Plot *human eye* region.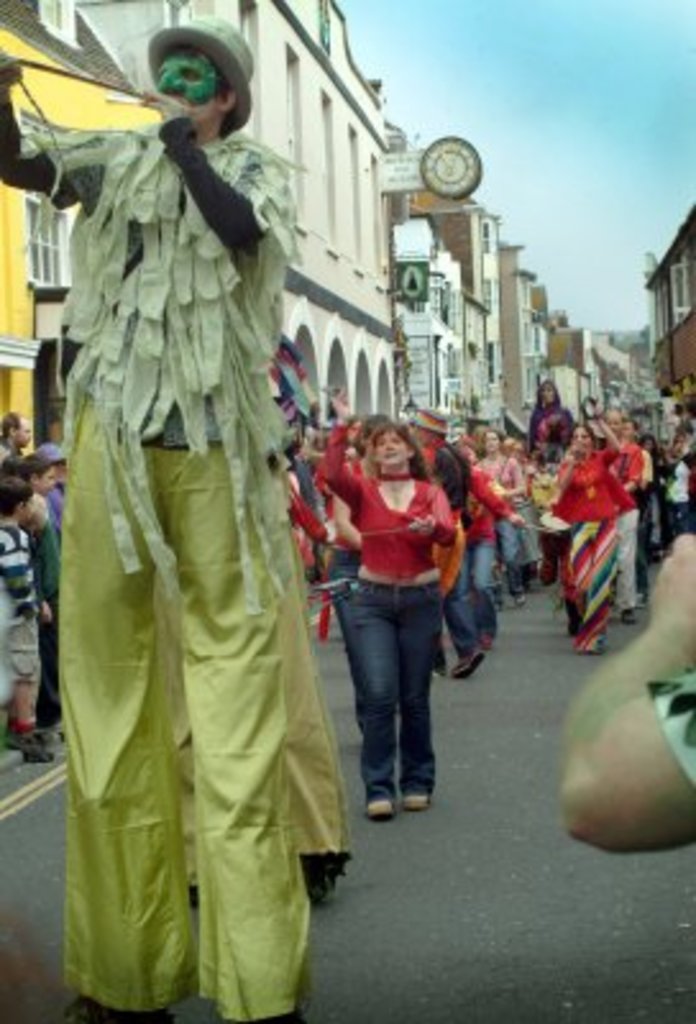
Plotted at {"x1": 392, "y1": 433, "x2": 402, "y2": 445}.
